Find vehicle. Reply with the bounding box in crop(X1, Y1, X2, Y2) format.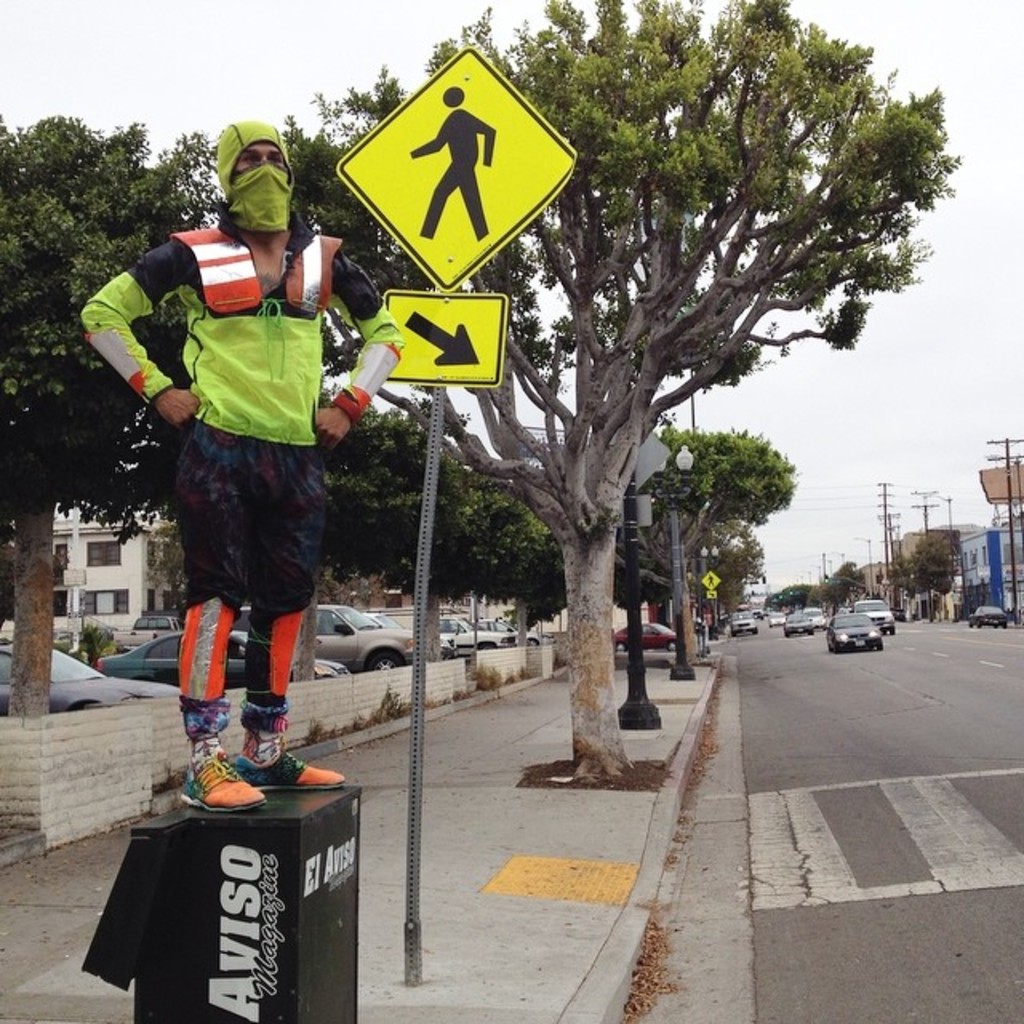
crop(285, 606, 414, 691).
